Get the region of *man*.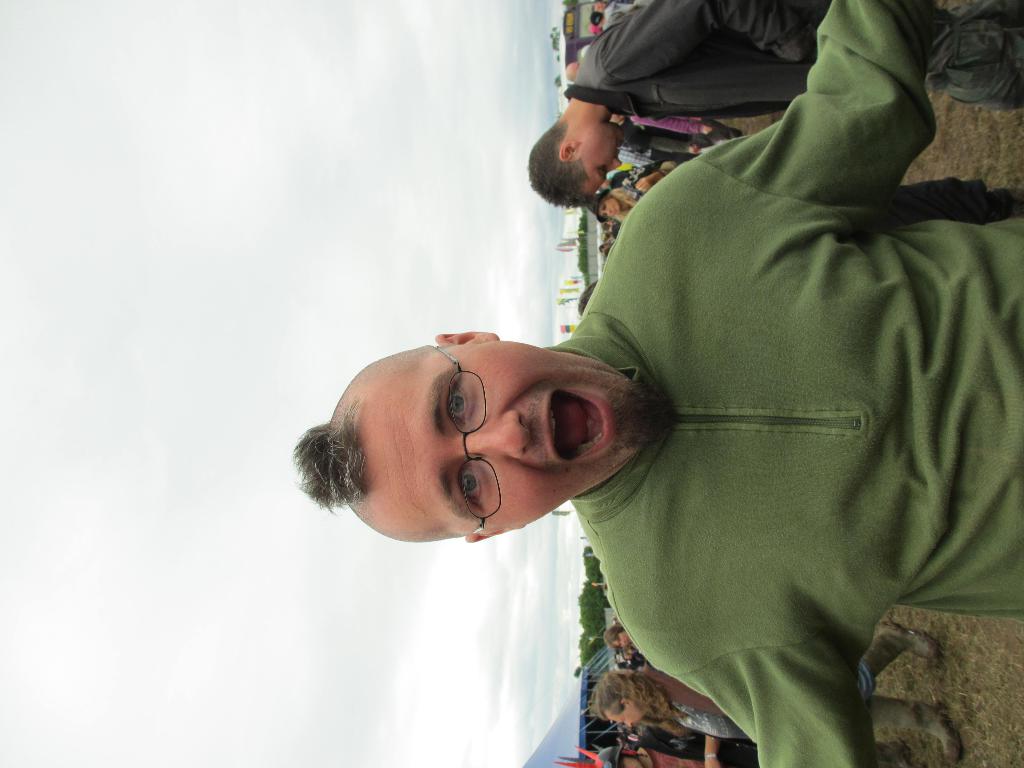
[530, 0, 856, 200].
